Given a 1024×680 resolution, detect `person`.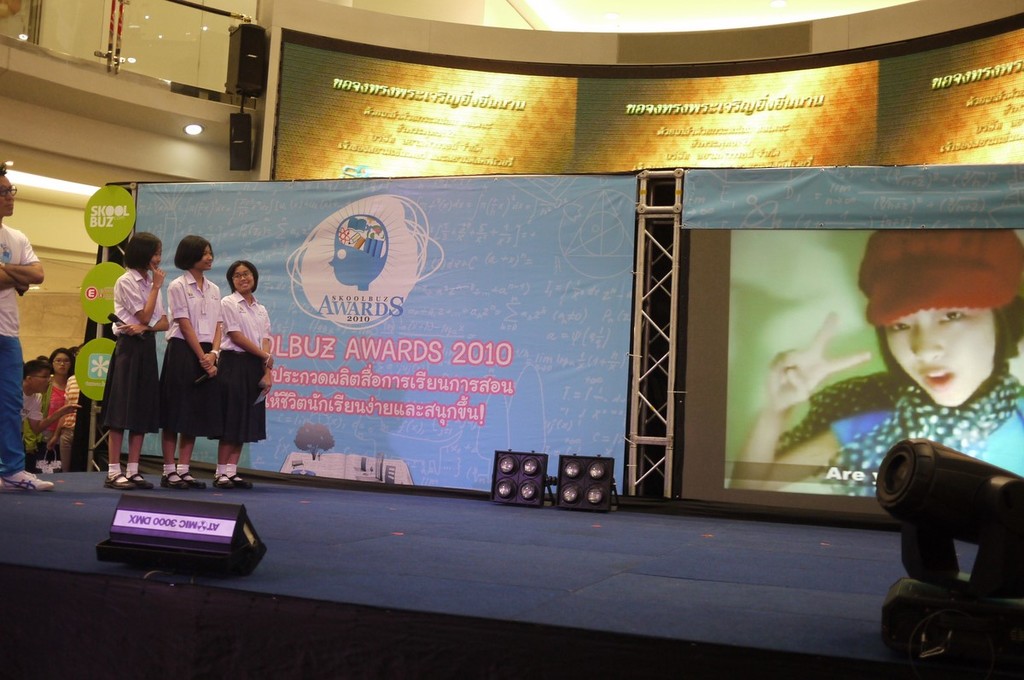
BBox(0, 163, 46, 492).
